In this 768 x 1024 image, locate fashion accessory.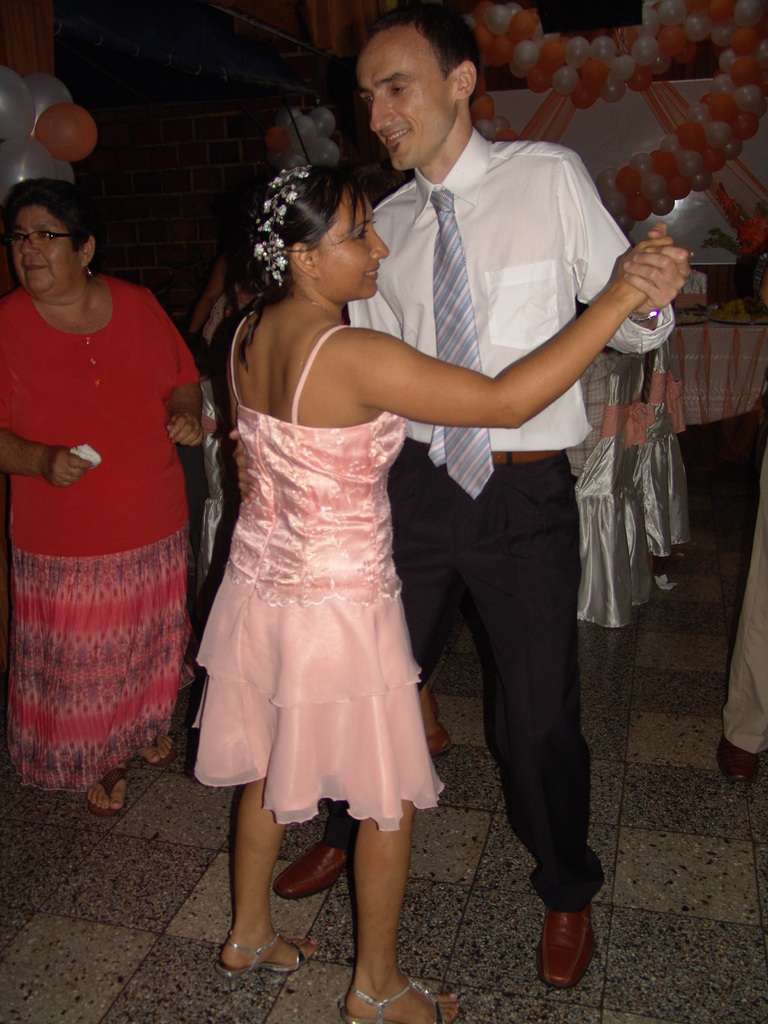
Bounding box: [621,307,664,326].
